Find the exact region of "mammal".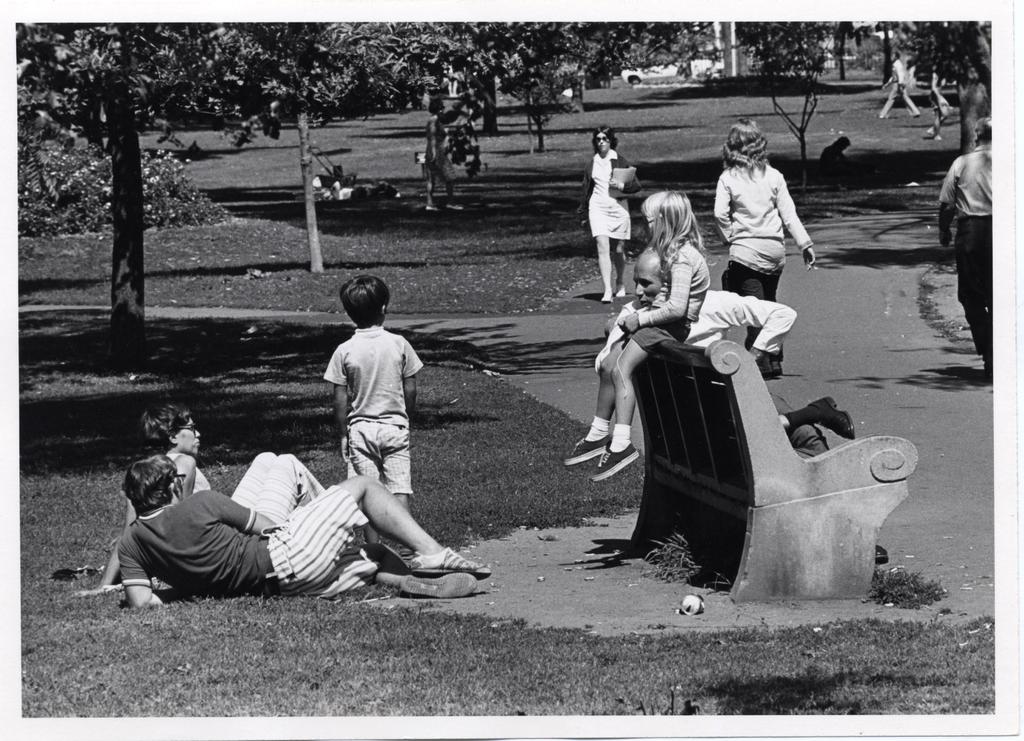
Exact region: left=73, top=403, right=367, bottom=595.
